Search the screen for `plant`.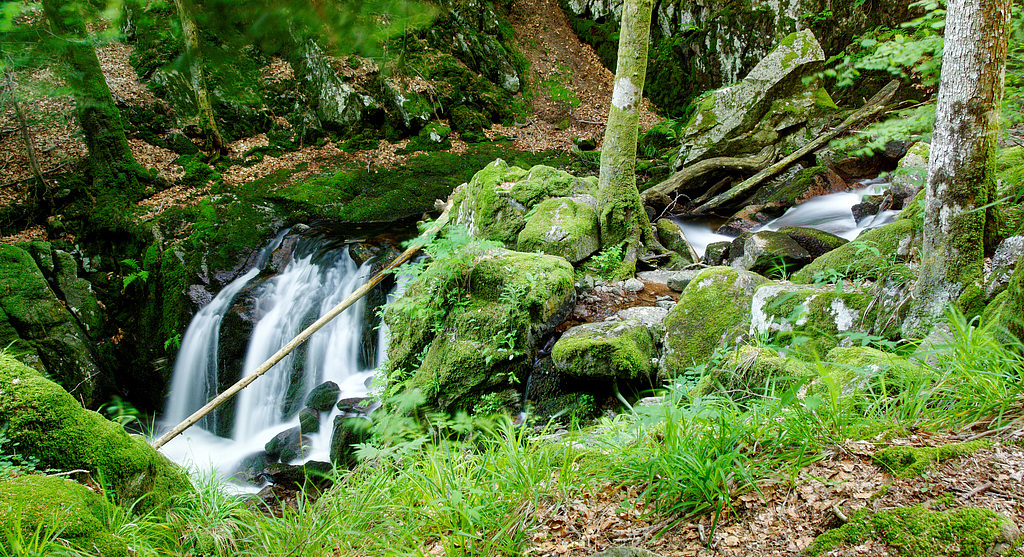
Found at region(811, 239, 916, 288).
